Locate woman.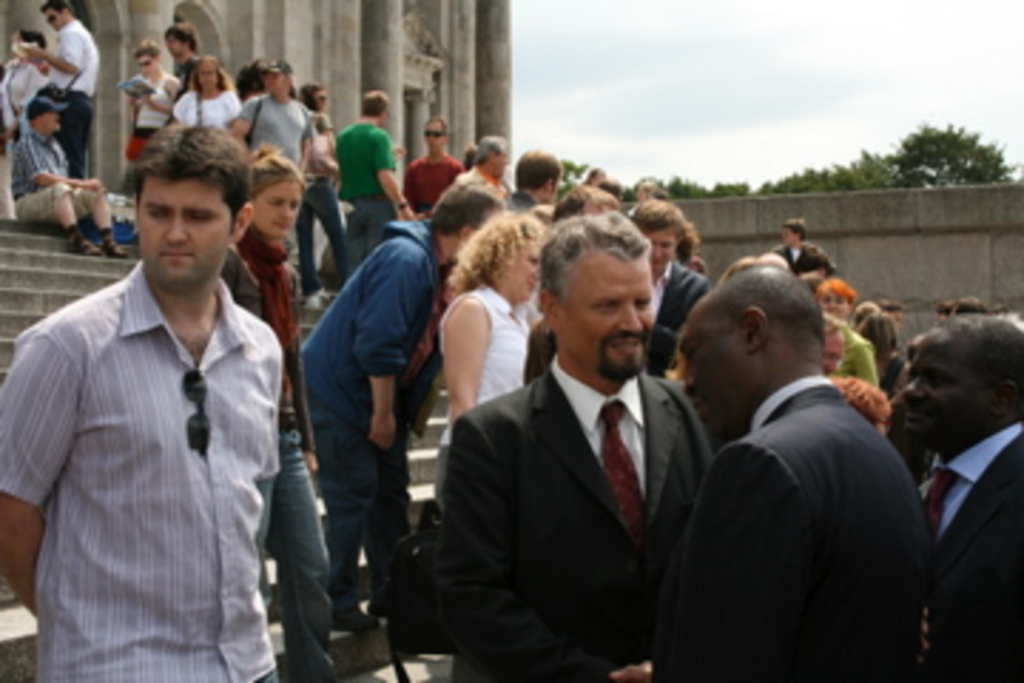
Bounding box: l=171, t=57, r=239, b=122.
